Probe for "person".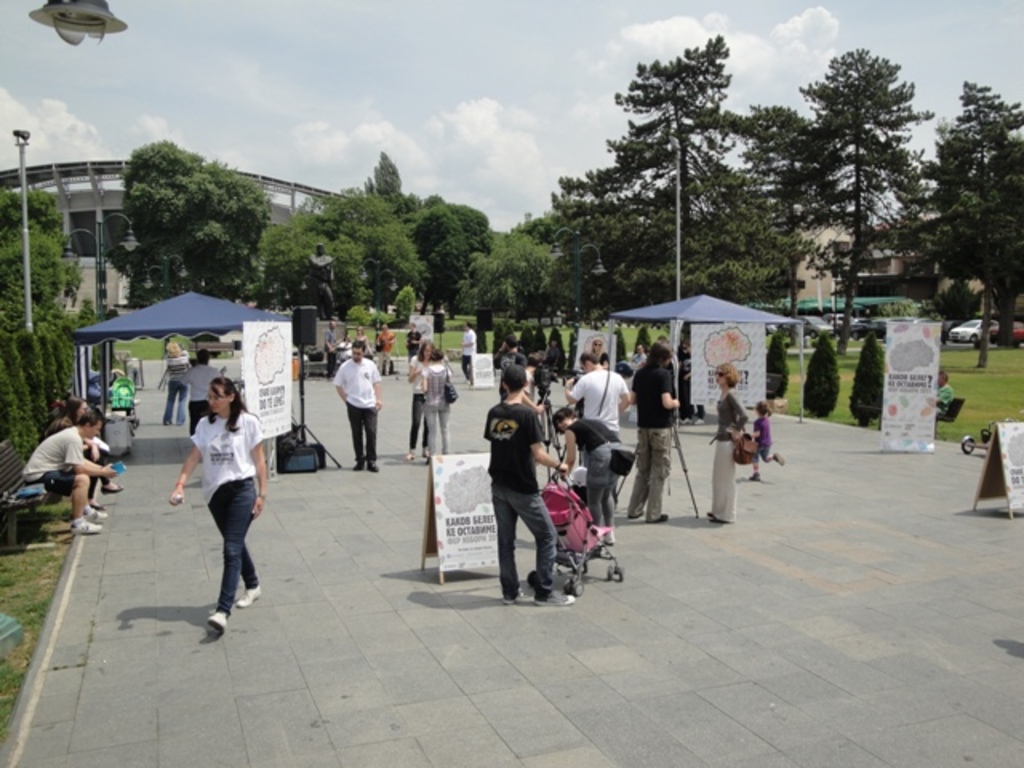
Probe result: bbox=(555, 395, 634, 544).
